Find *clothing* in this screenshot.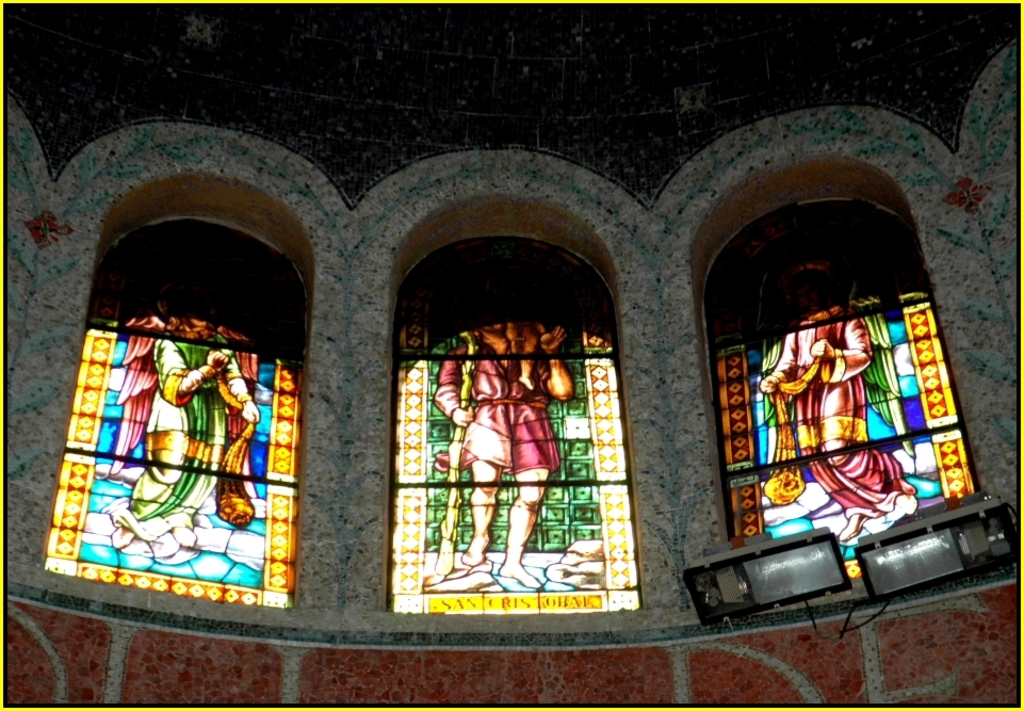
The bounding box for *clothing* is Rect(755, 296, 914, 518).
